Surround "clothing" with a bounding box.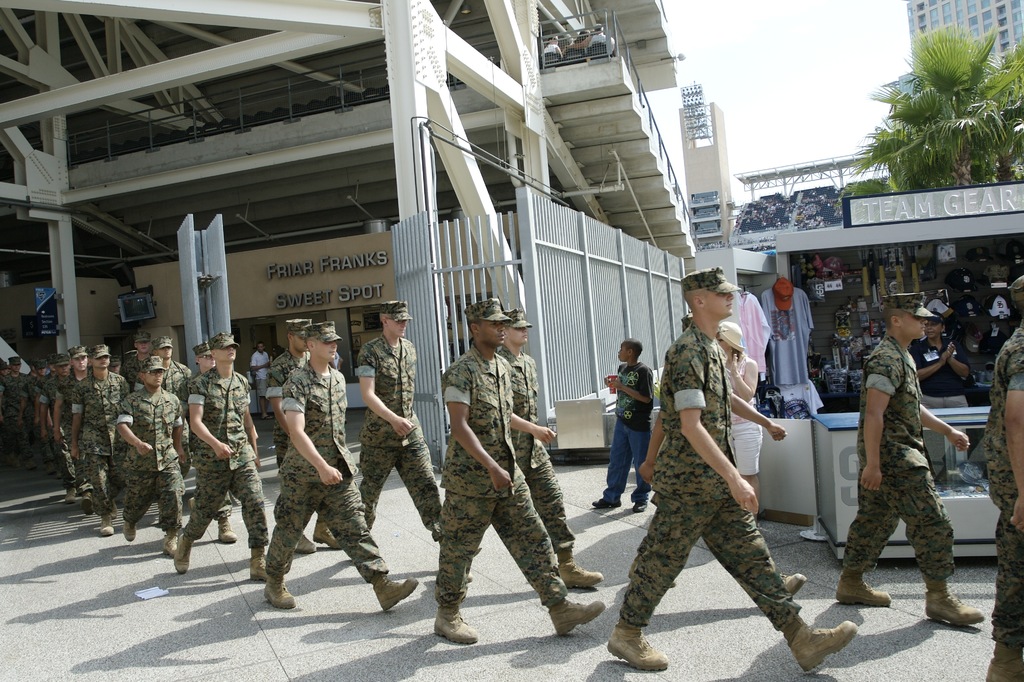
<bbox>616, 318, 801, 633</bbox>.
